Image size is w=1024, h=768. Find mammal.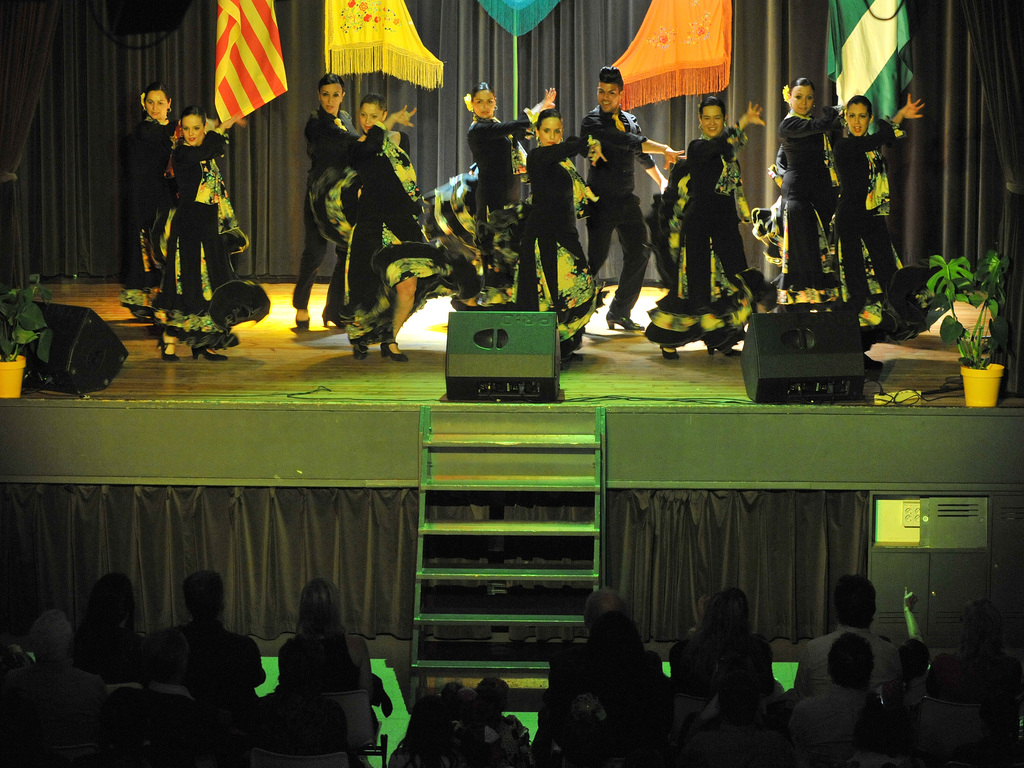
x1=785, y1=76, x2=835, y2=316.
